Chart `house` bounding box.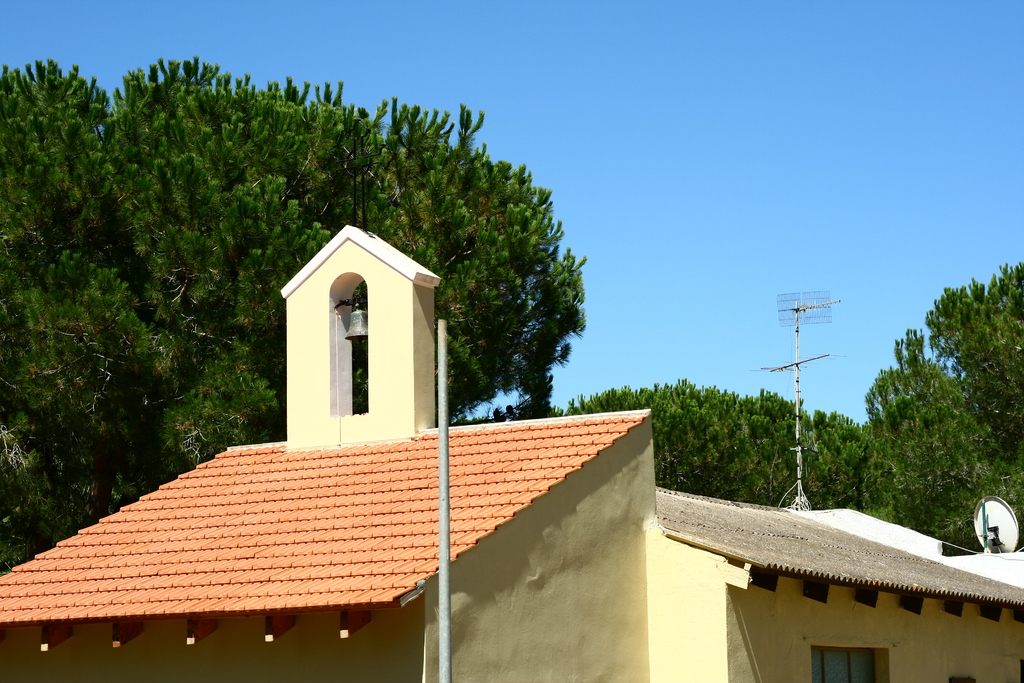
Charted: x1=0, y1=221, x2=1023, y2=682.
